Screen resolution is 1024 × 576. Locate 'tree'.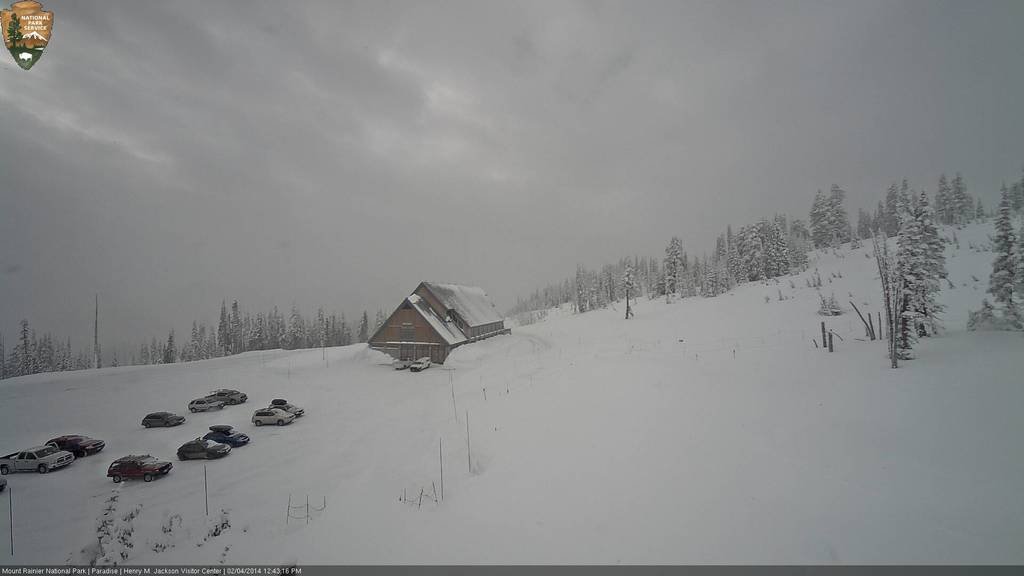
box(967, 182, 1023, 335).
